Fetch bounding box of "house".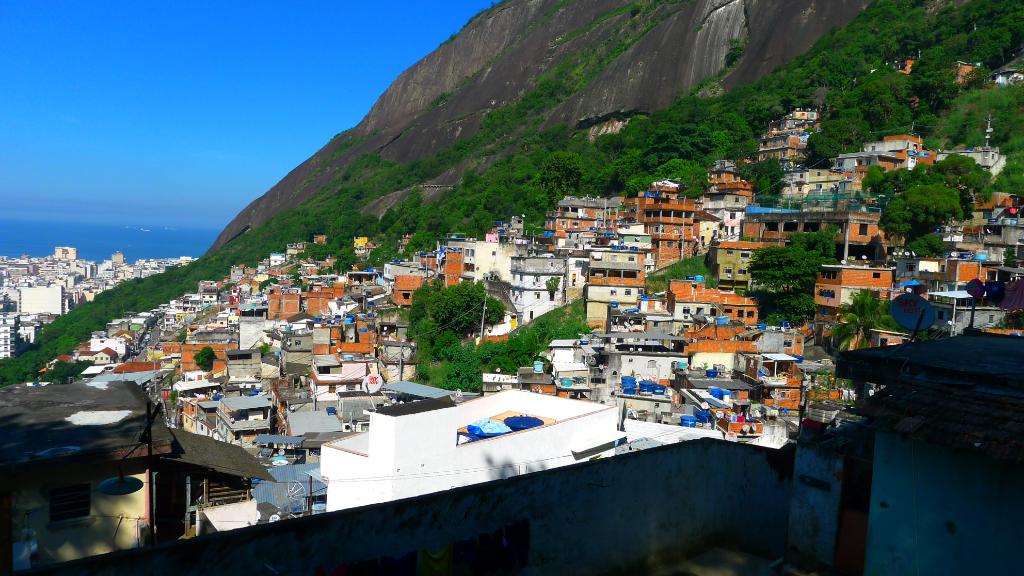
Bbox: [x1=276, y1=288, x2=308, y2=321].
